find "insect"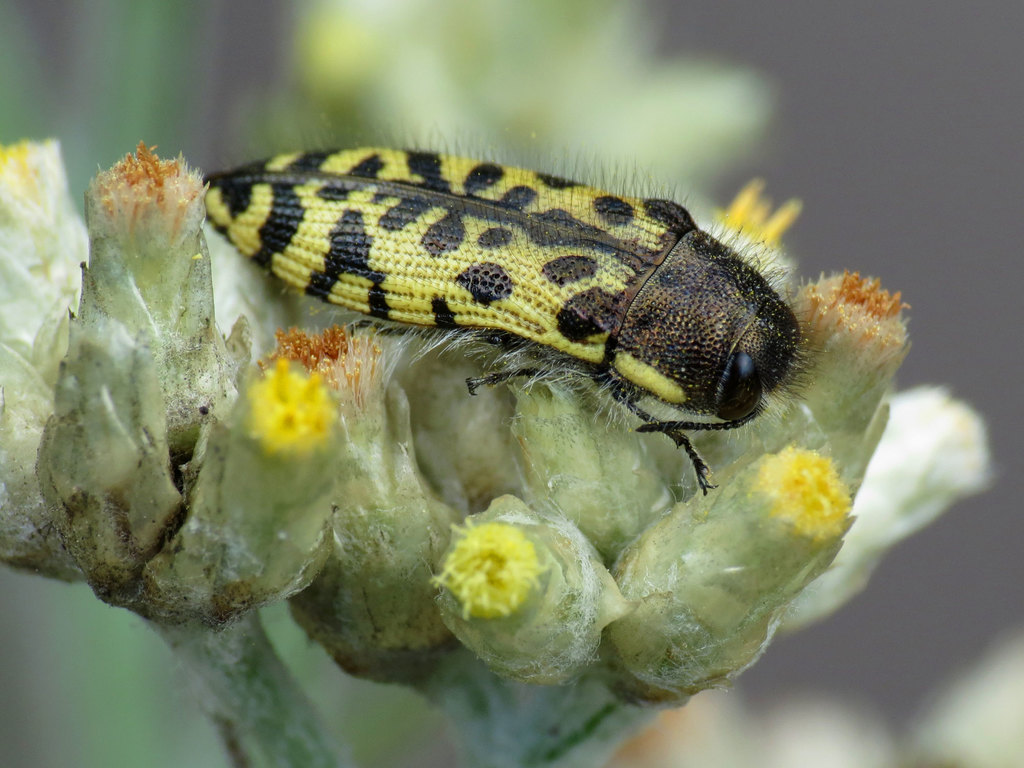
(left=198, top=125, right=822, bottom=491)
